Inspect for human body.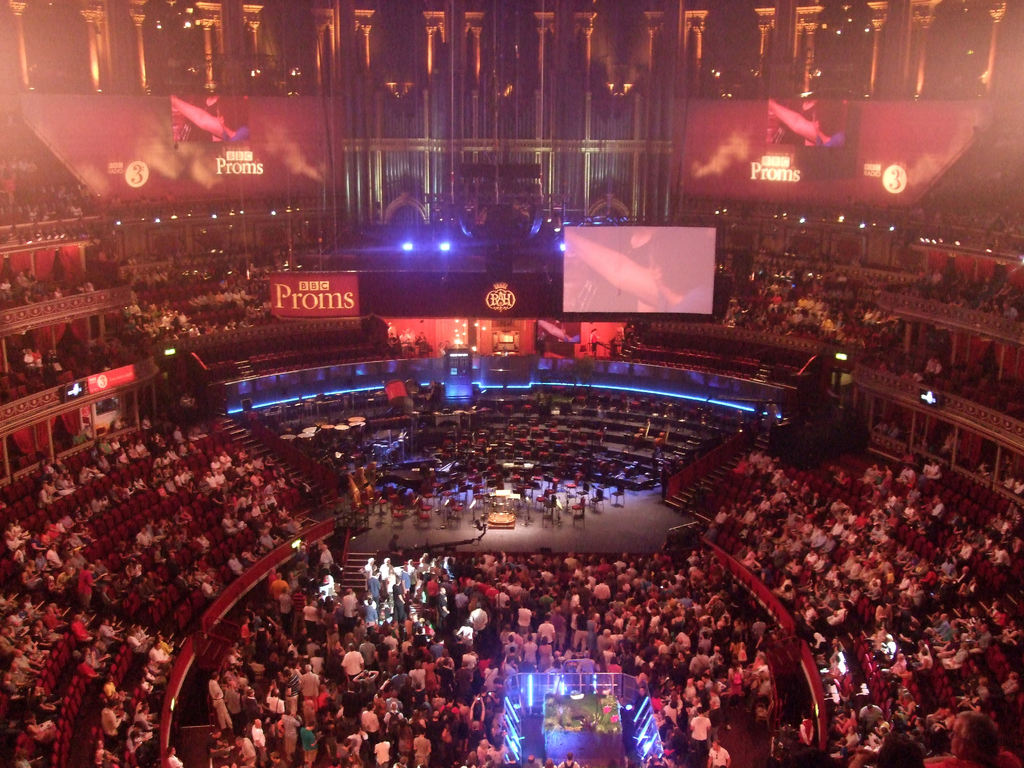
Inspection: <bbox>31, 685, 60, 712</bbox>.
